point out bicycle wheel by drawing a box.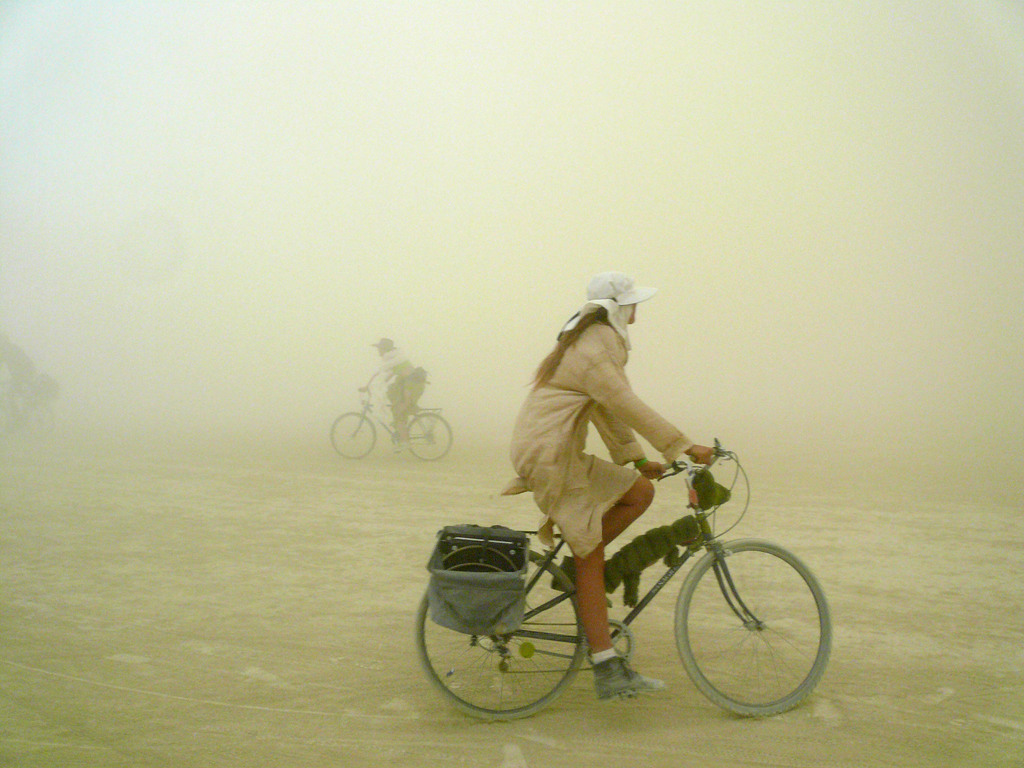
408,413,453,461.
